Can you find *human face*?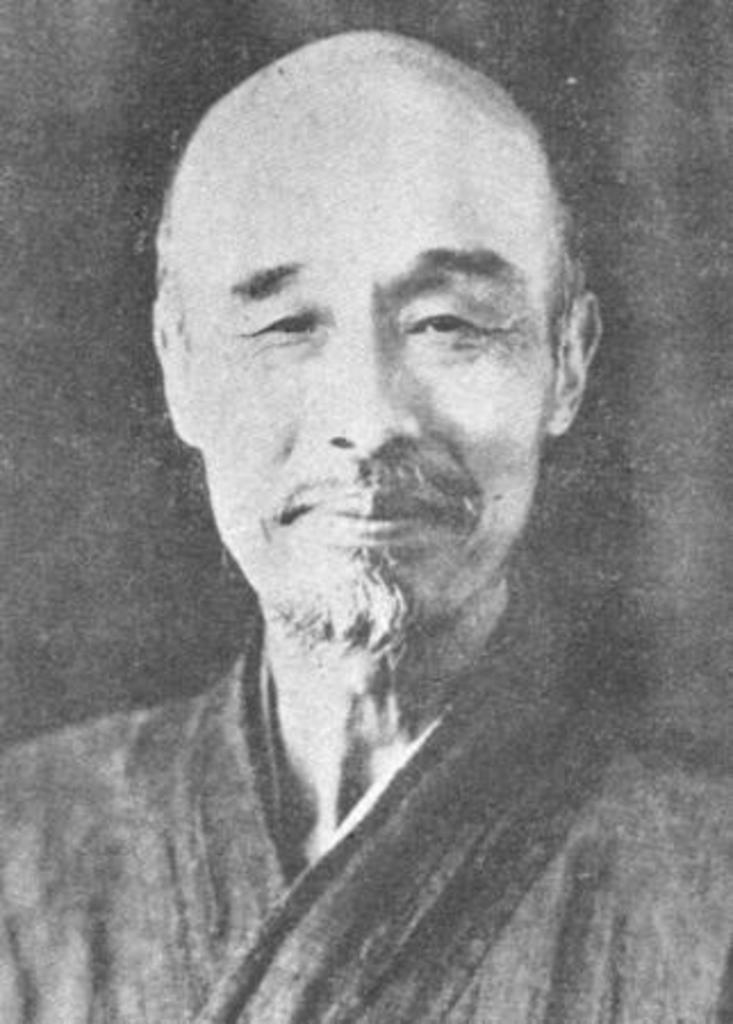
Yes, bounding box: <box>187,107,551,655</box>.
